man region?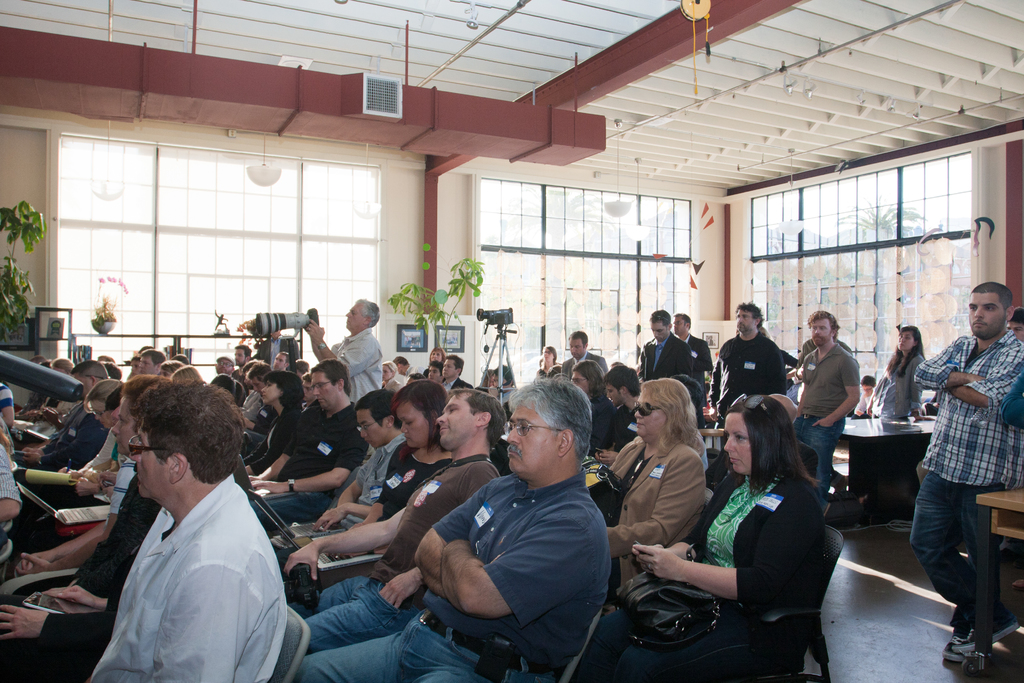
[845, 371, 883, 416]
